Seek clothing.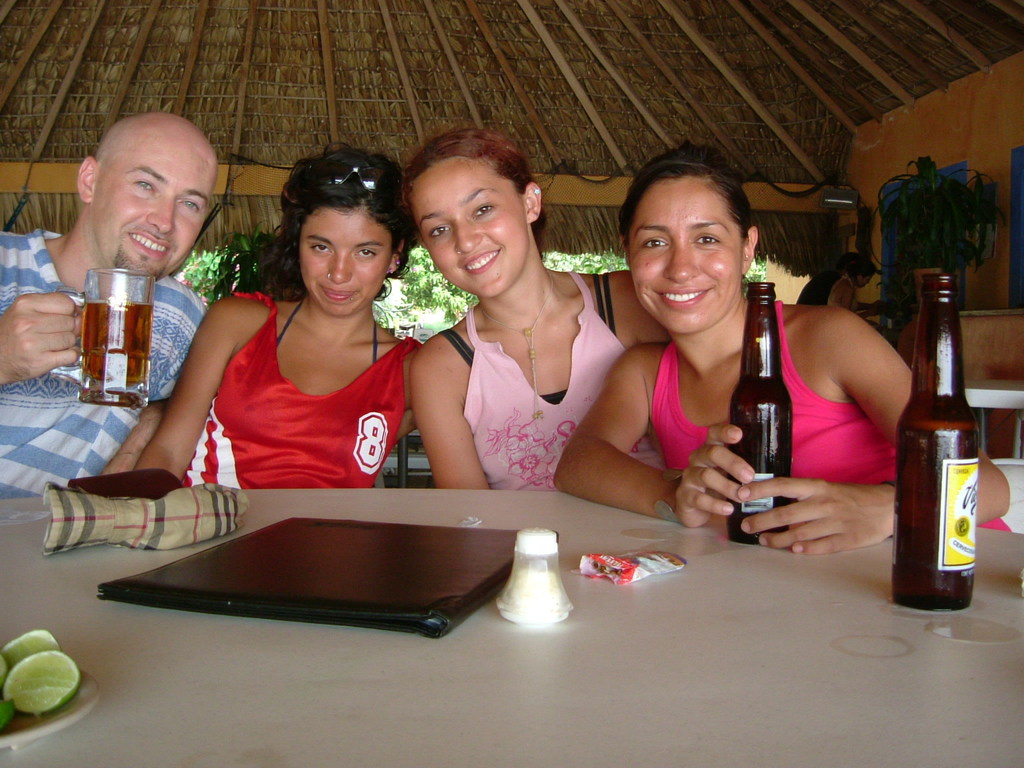
x1=0, y1=225, x2=211, y2=503.
